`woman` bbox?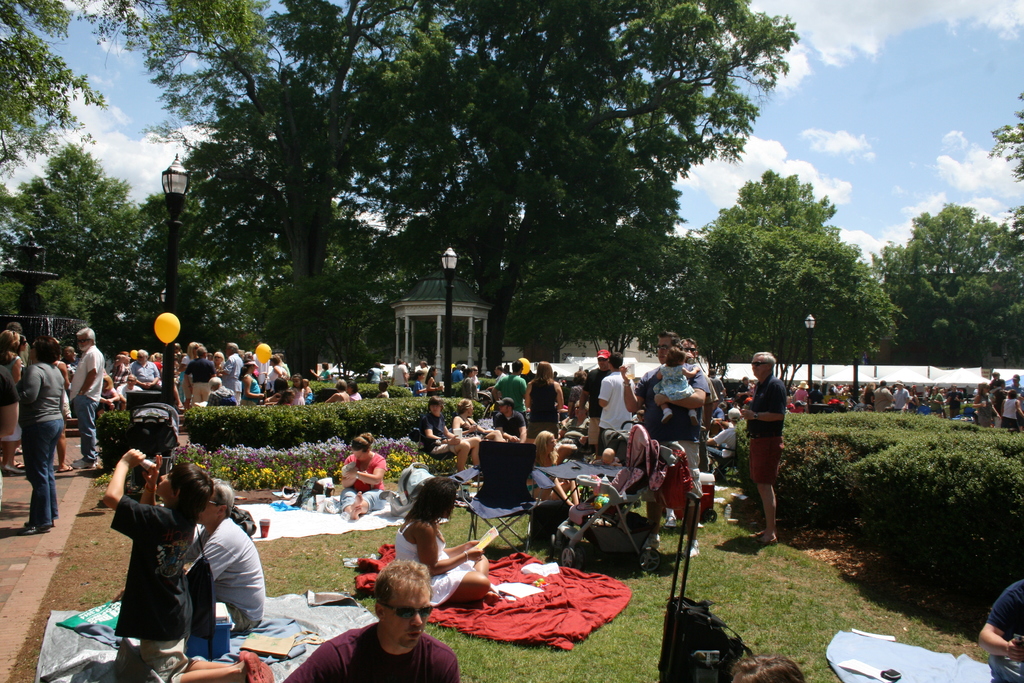
left=451, top=399, right=509, bottom=466
